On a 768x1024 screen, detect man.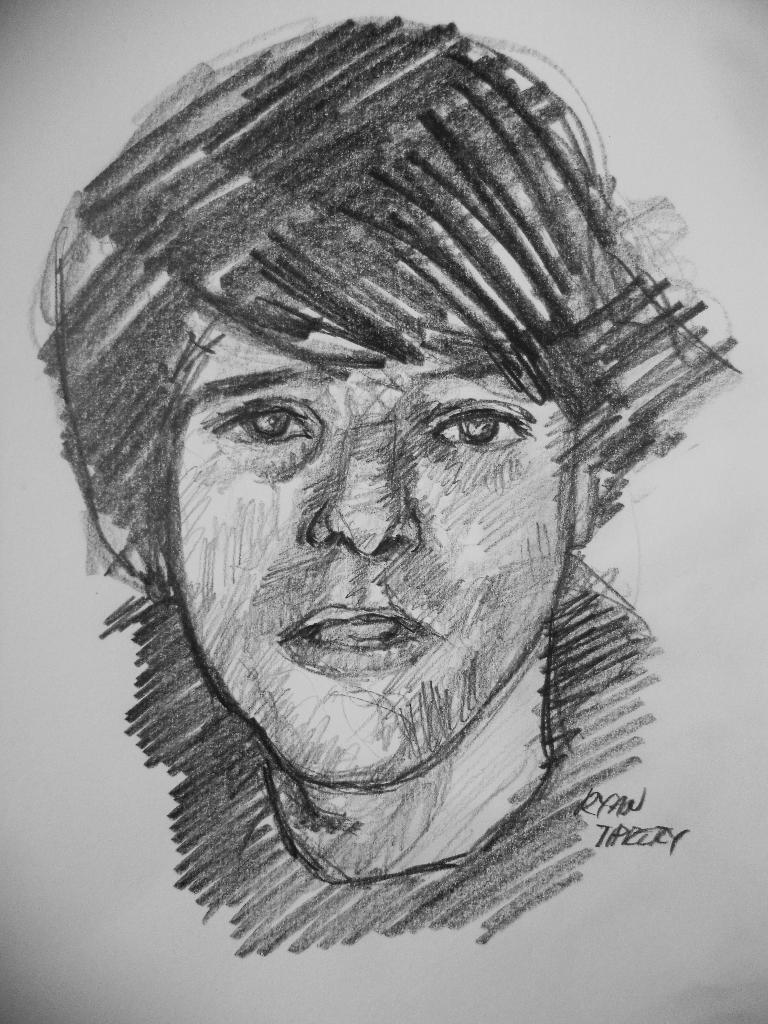
locate(31, 17, 733, 892).
